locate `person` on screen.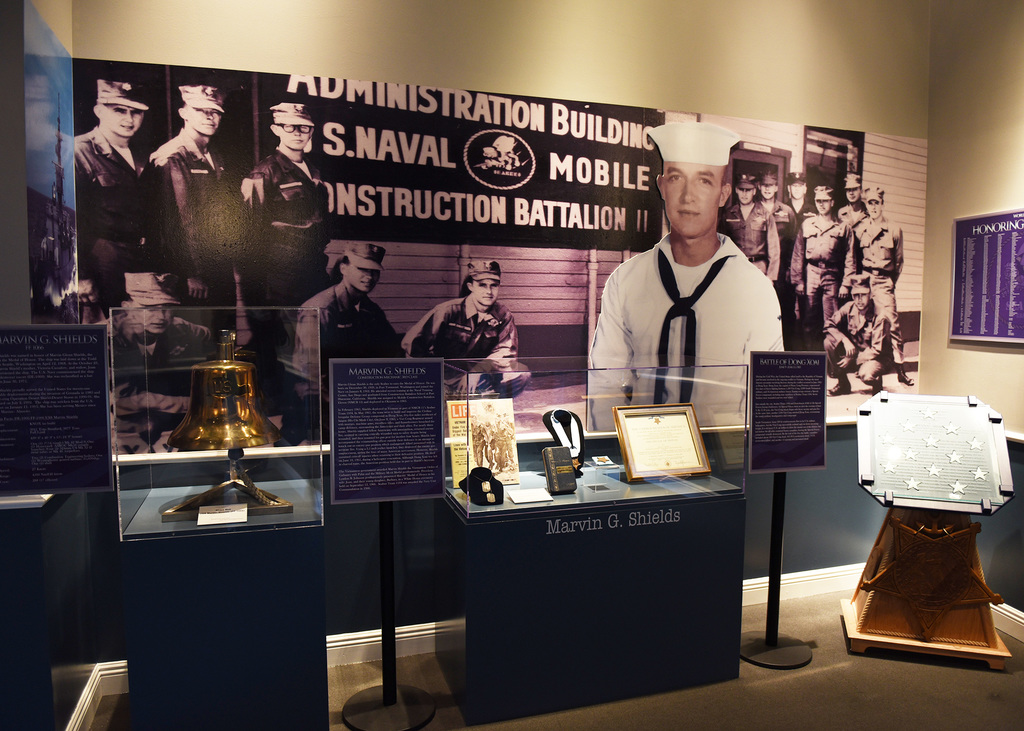
On screen at rect(70, 80, 156, 323).
